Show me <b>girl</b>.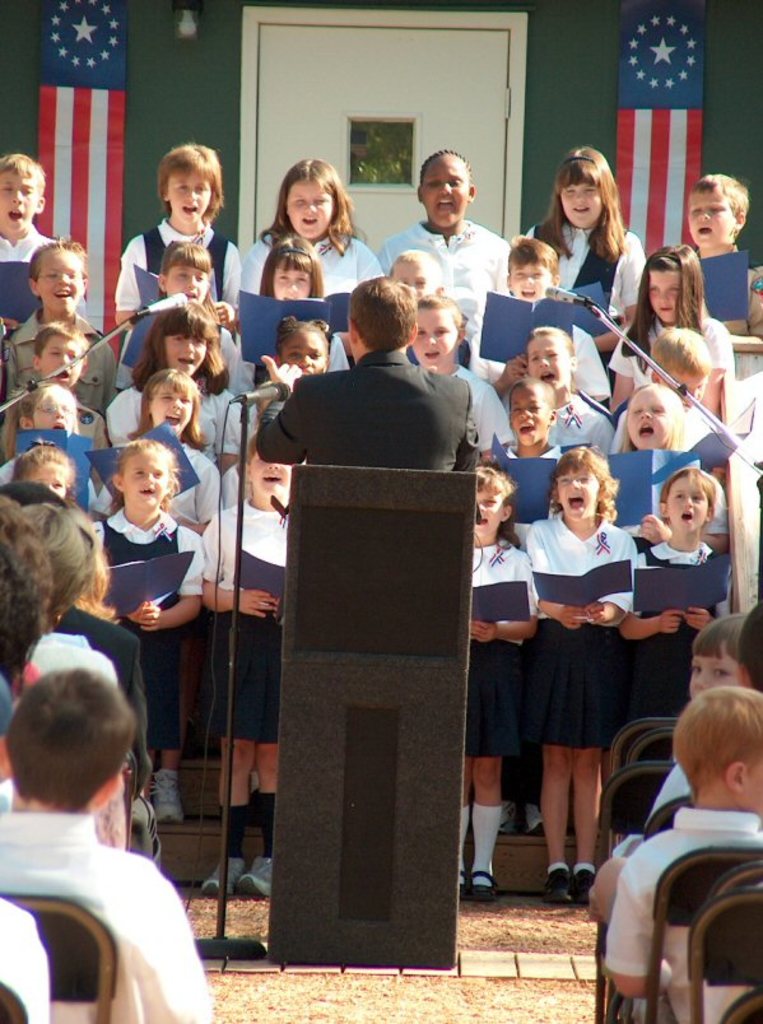
<b>girl</b> is here: 110/297/231/473.
